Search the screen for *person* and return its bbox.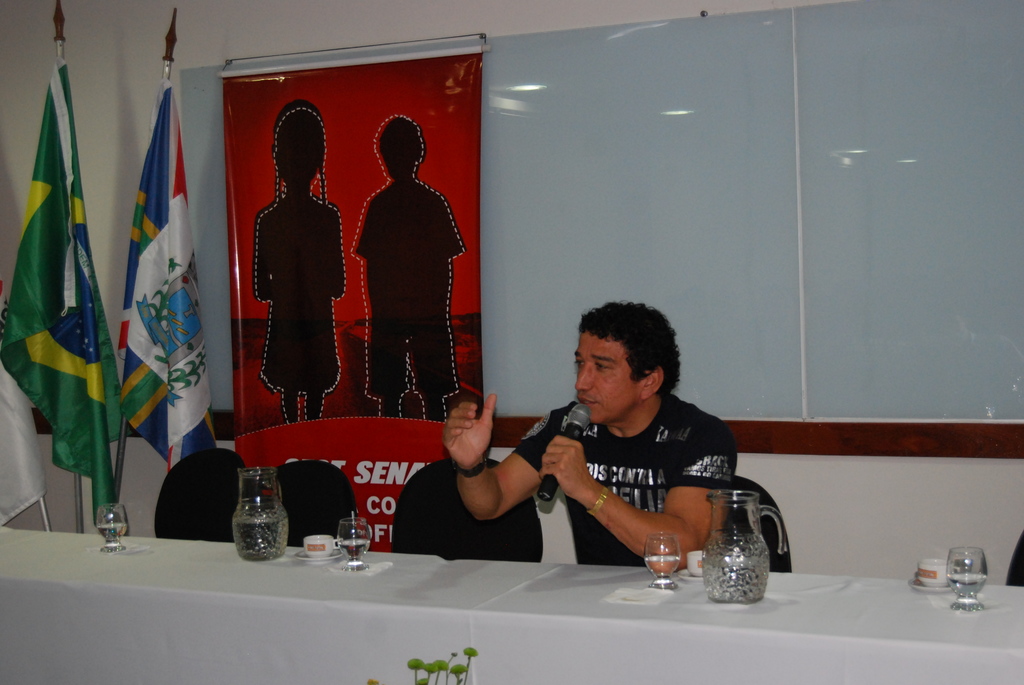
Found: [244,125,346,446].
